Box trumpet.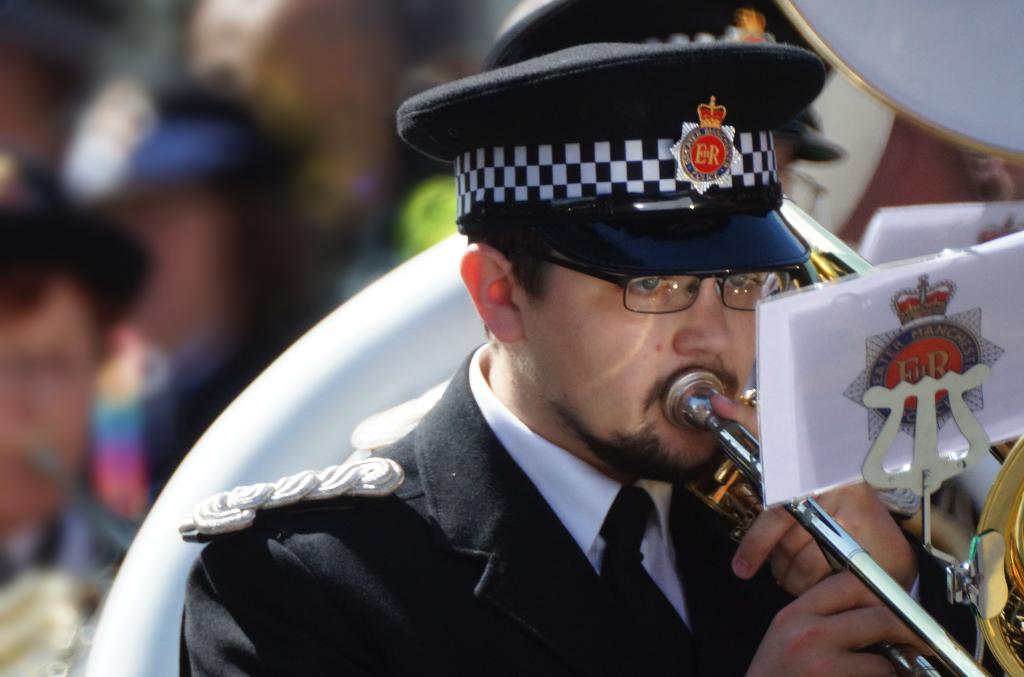
666:361:996:676.
